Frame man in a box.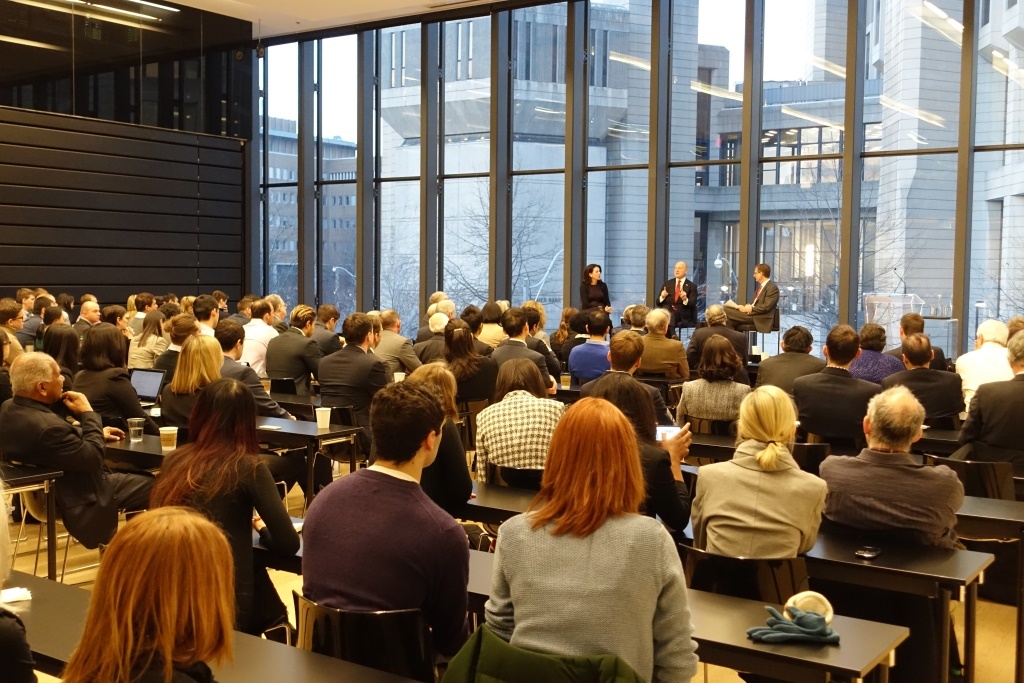
(x1=569, y1=311, x2=613, y2=384).
